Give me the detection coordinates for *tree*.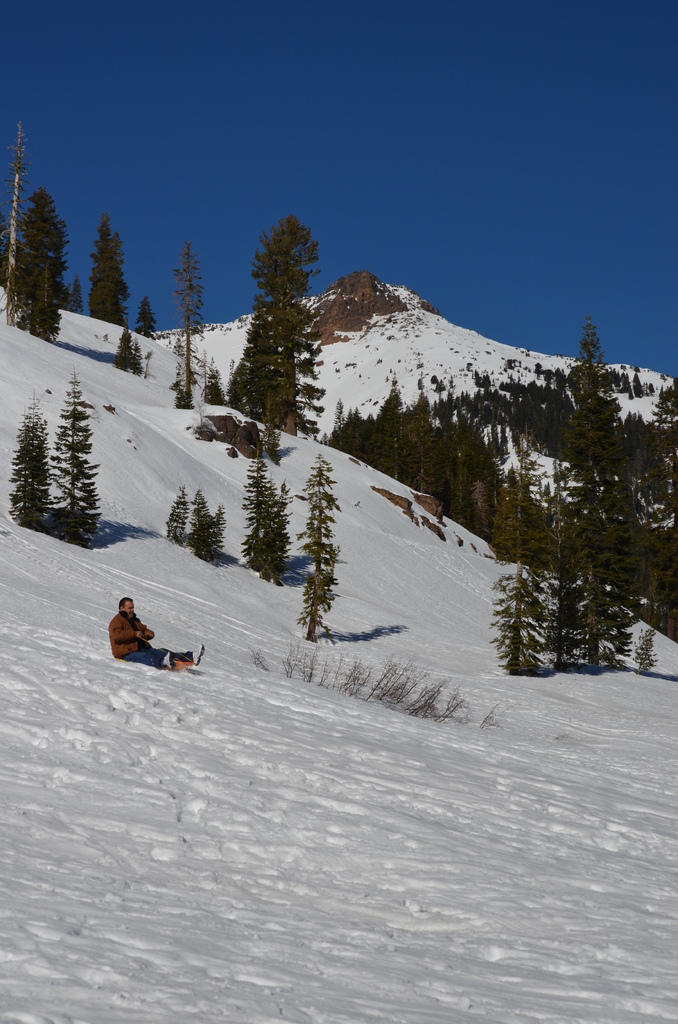
rect(0, 405, 56, 533).
